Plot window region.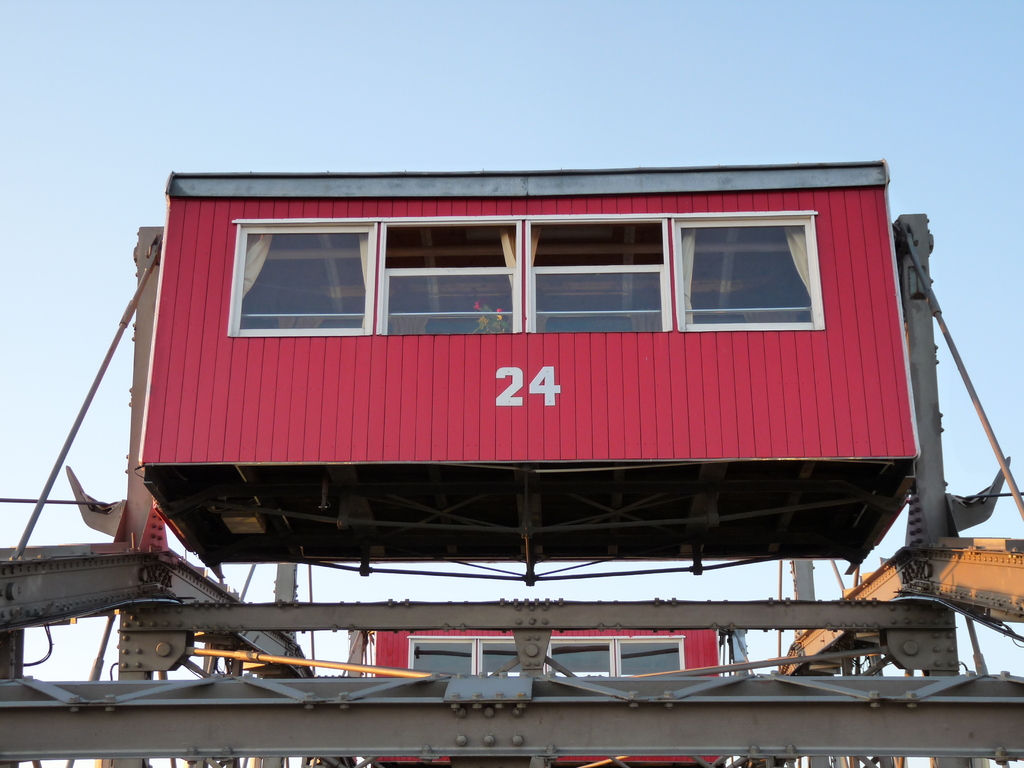
Plotted at <box>618,636,678,680</box>.
